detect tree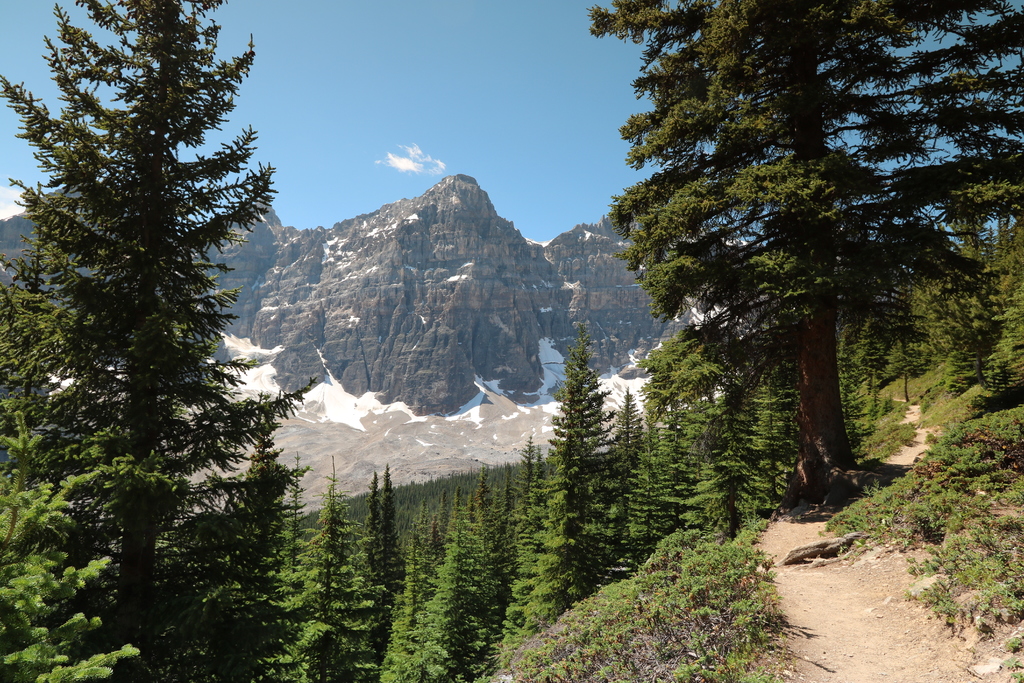
{"left": 547, "top": 348, "right": 609, "bottom": 470}
